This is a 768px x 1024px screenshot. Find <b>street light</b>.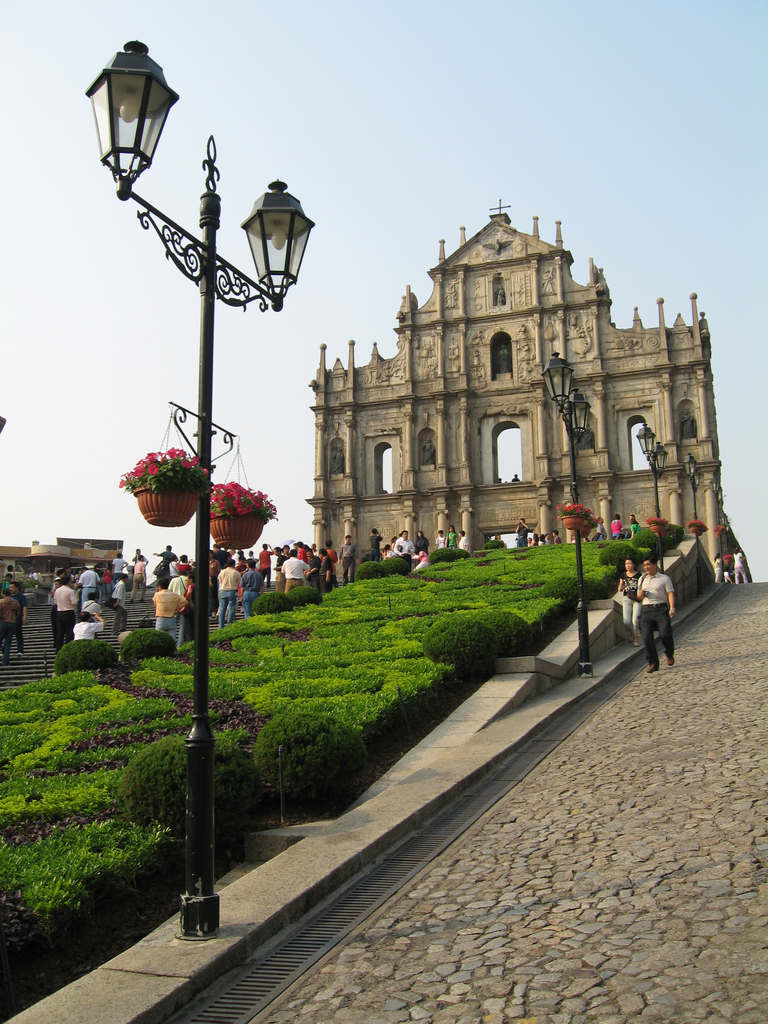
Bounding box: BBox(702, 476, 727, 559).
